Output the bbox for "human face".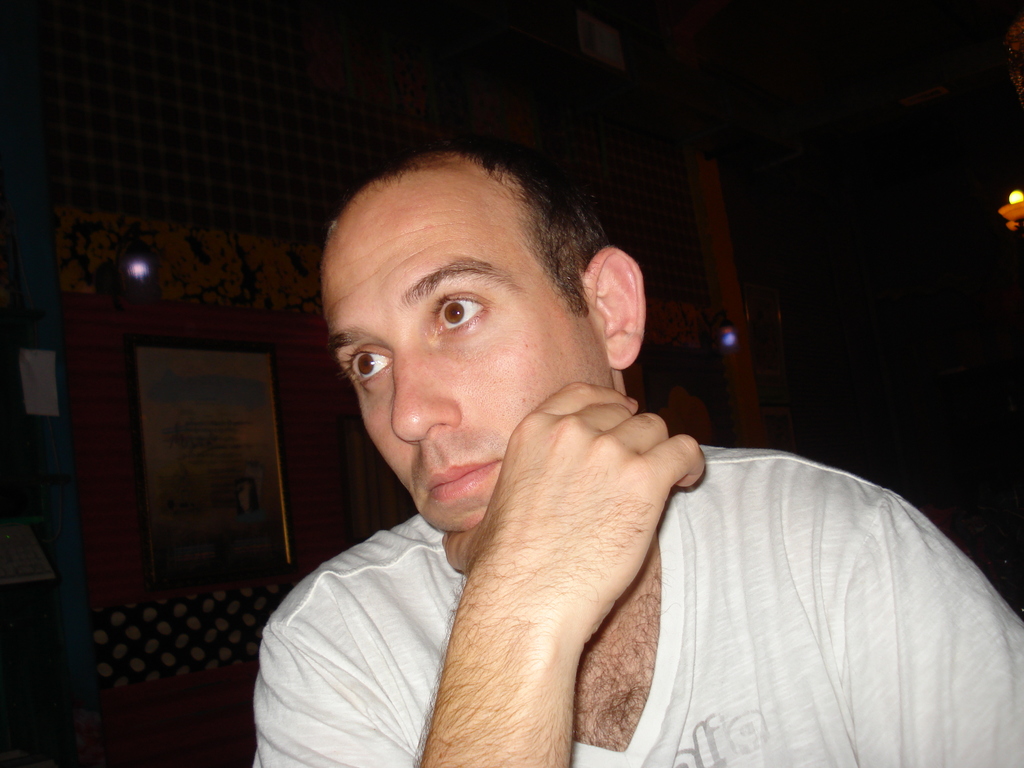
[319,177,613,534].
